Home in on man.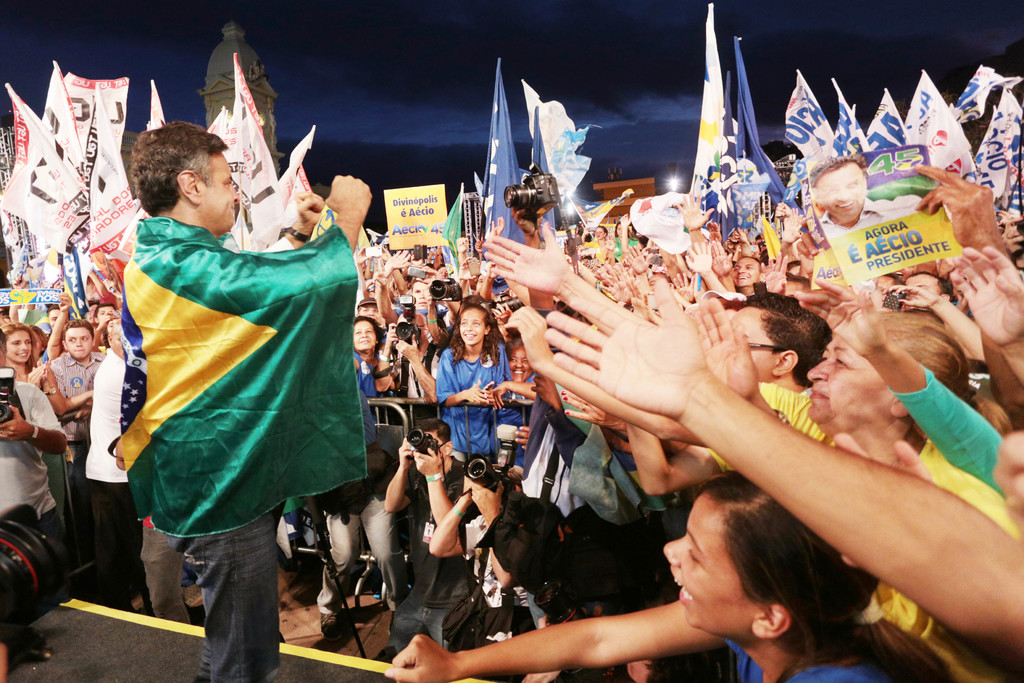
Homed in at bbox(807, 152, 925, 242).
